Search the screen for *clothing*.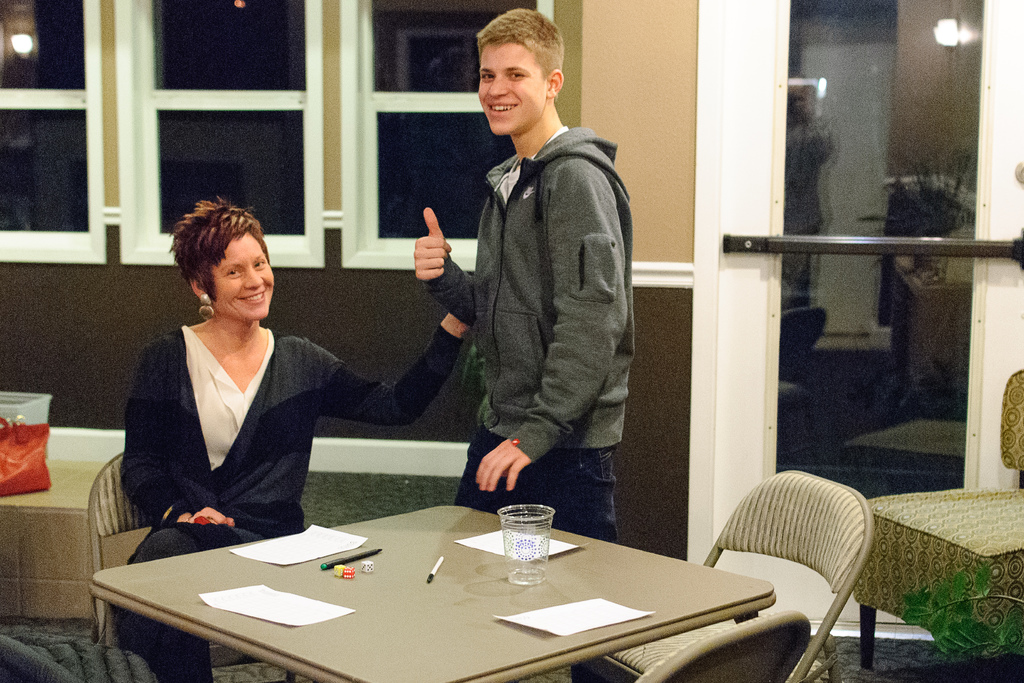
Found at box=[111, 299, 342, 555].
